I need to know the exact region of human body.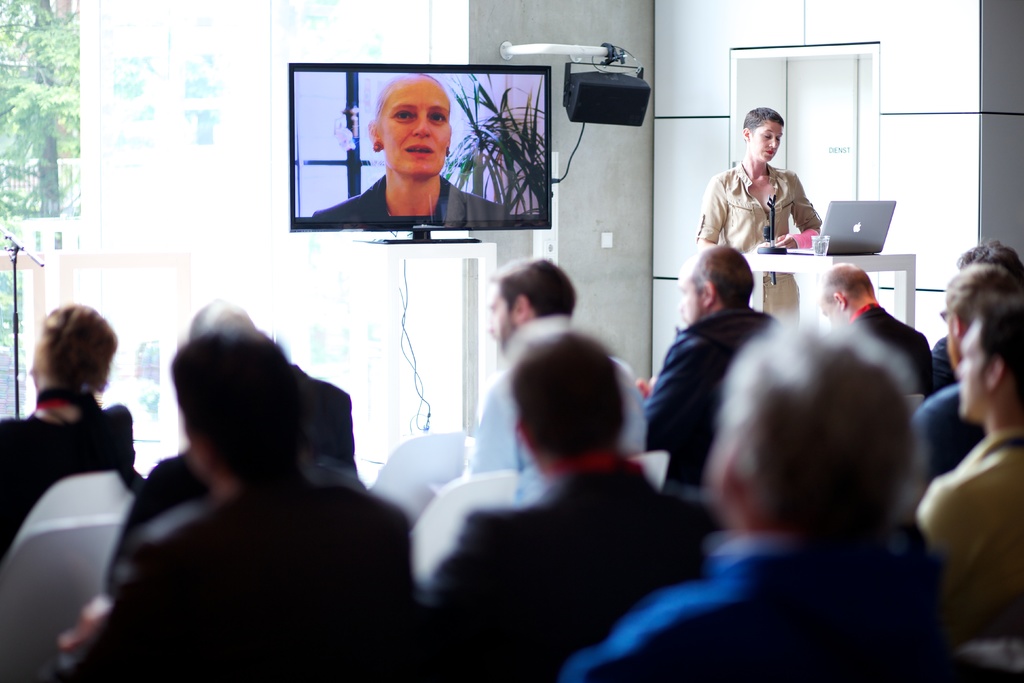
Region: <box>463,260,660,486</box>.
